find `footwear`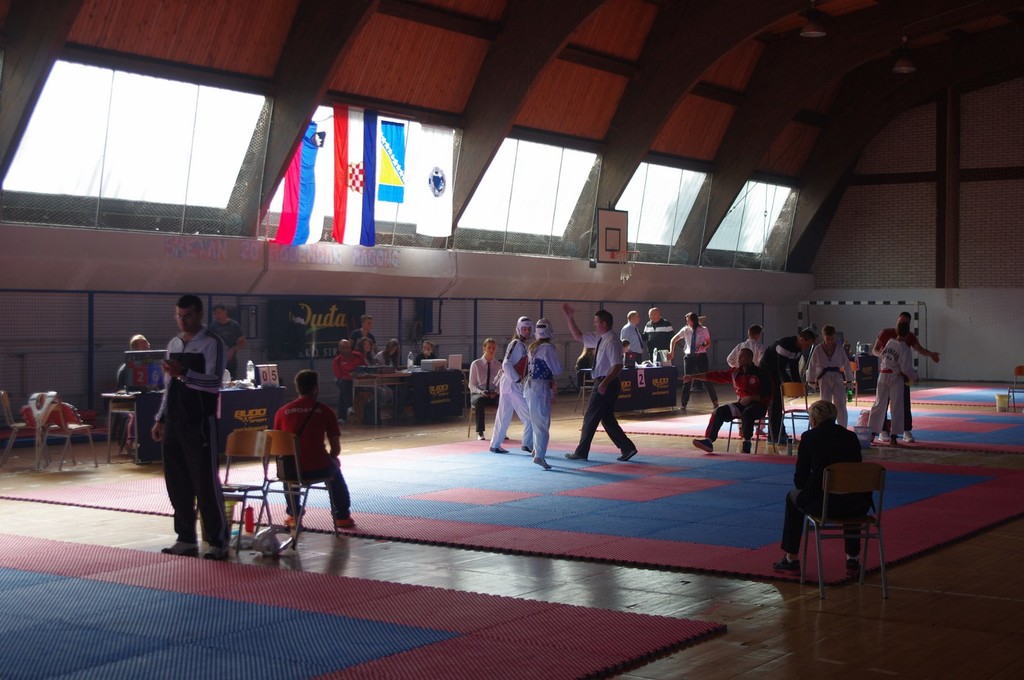
[left=327, top=504, right=372, bottom=532]
